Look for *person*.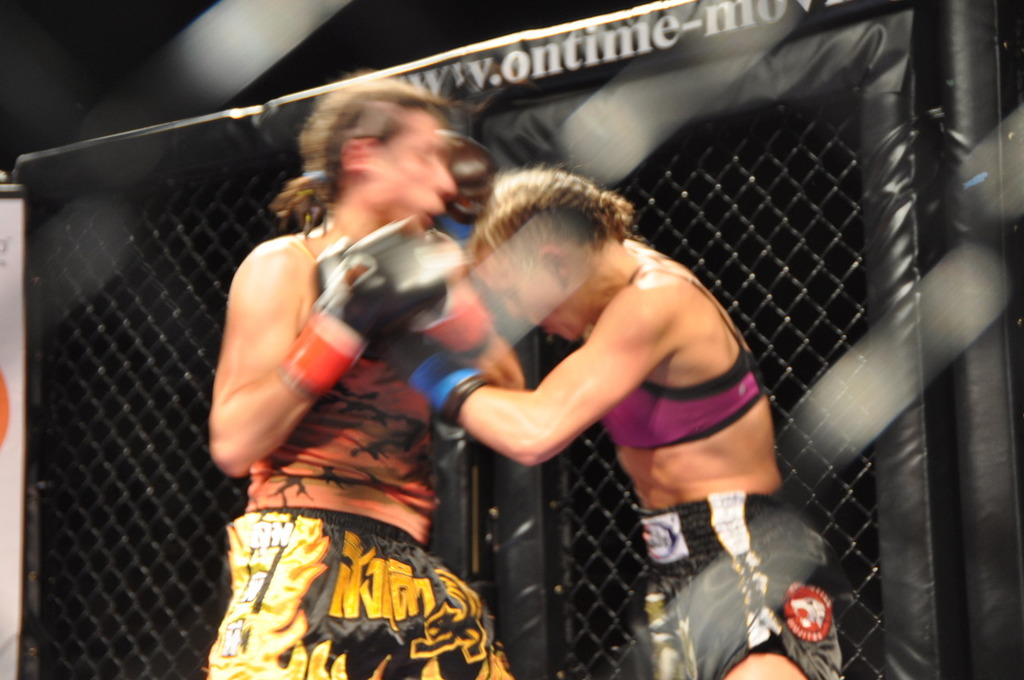
Found: 170/83/498/671.
